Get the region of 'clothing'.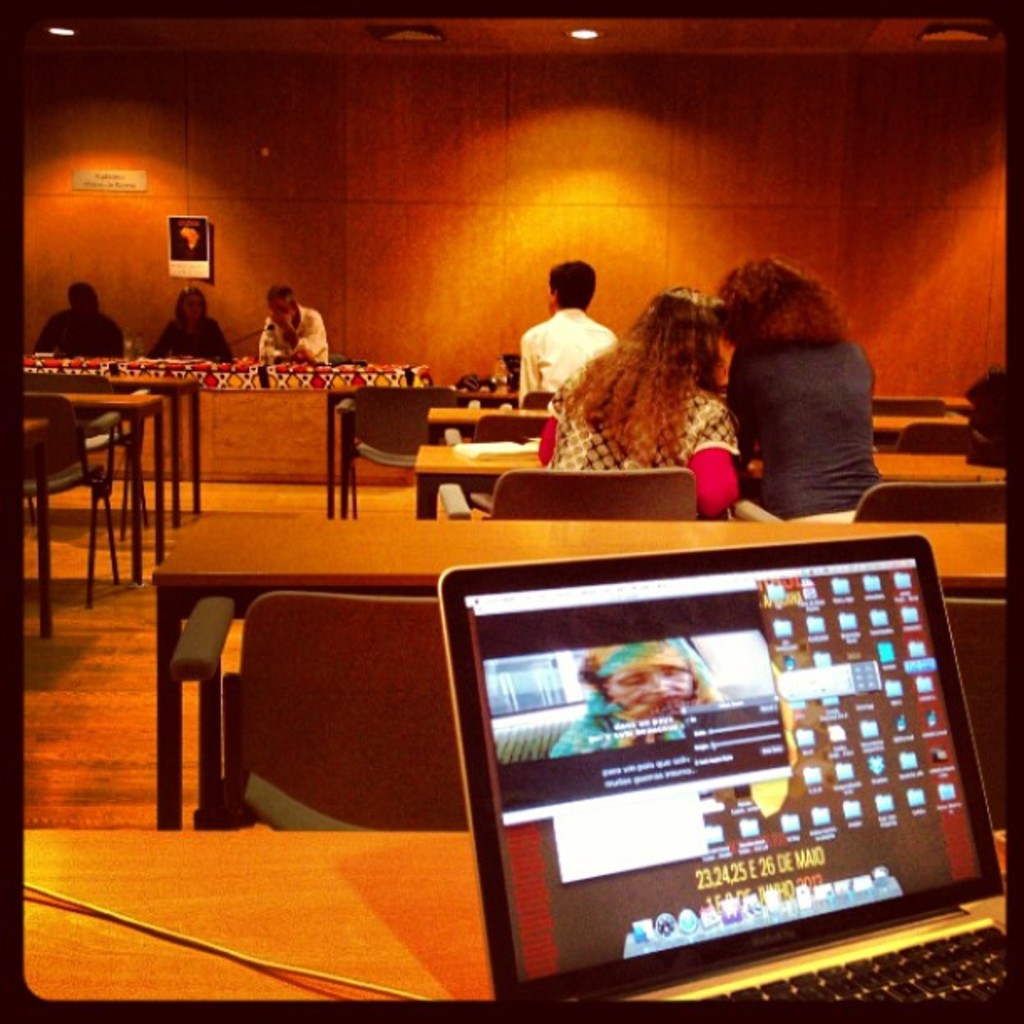
box=[519, 306, 621, 390].
